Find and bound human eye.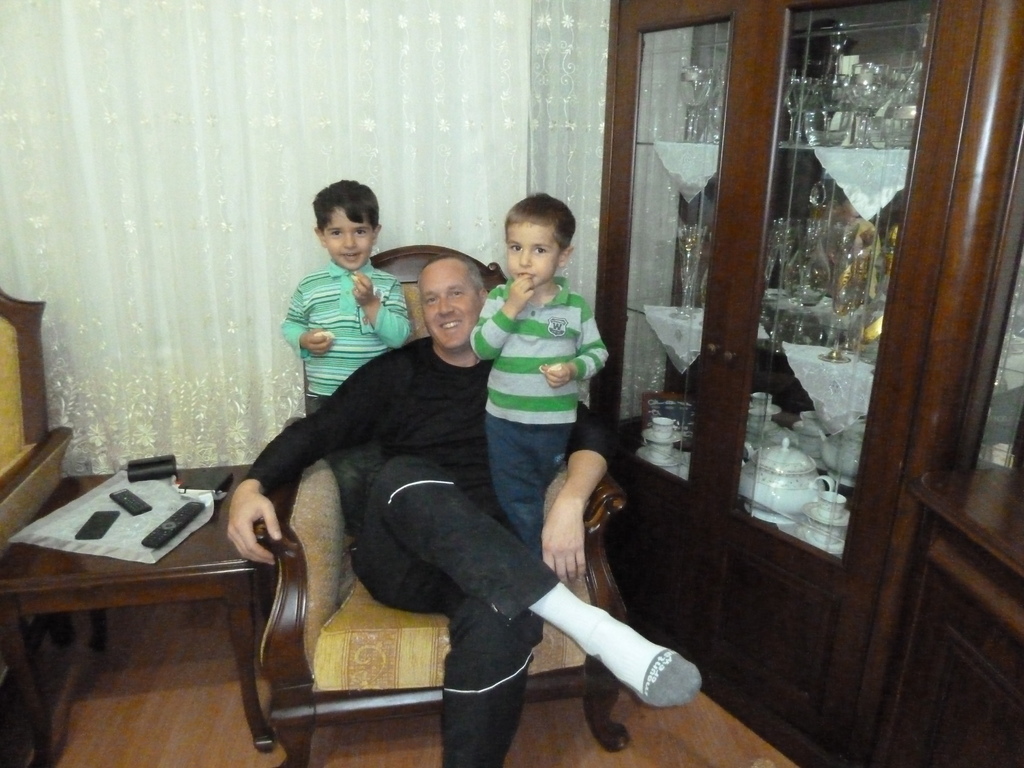
Bound: {"x1": 330, "y1": 230, "x2": 341, "y2": 238}.
